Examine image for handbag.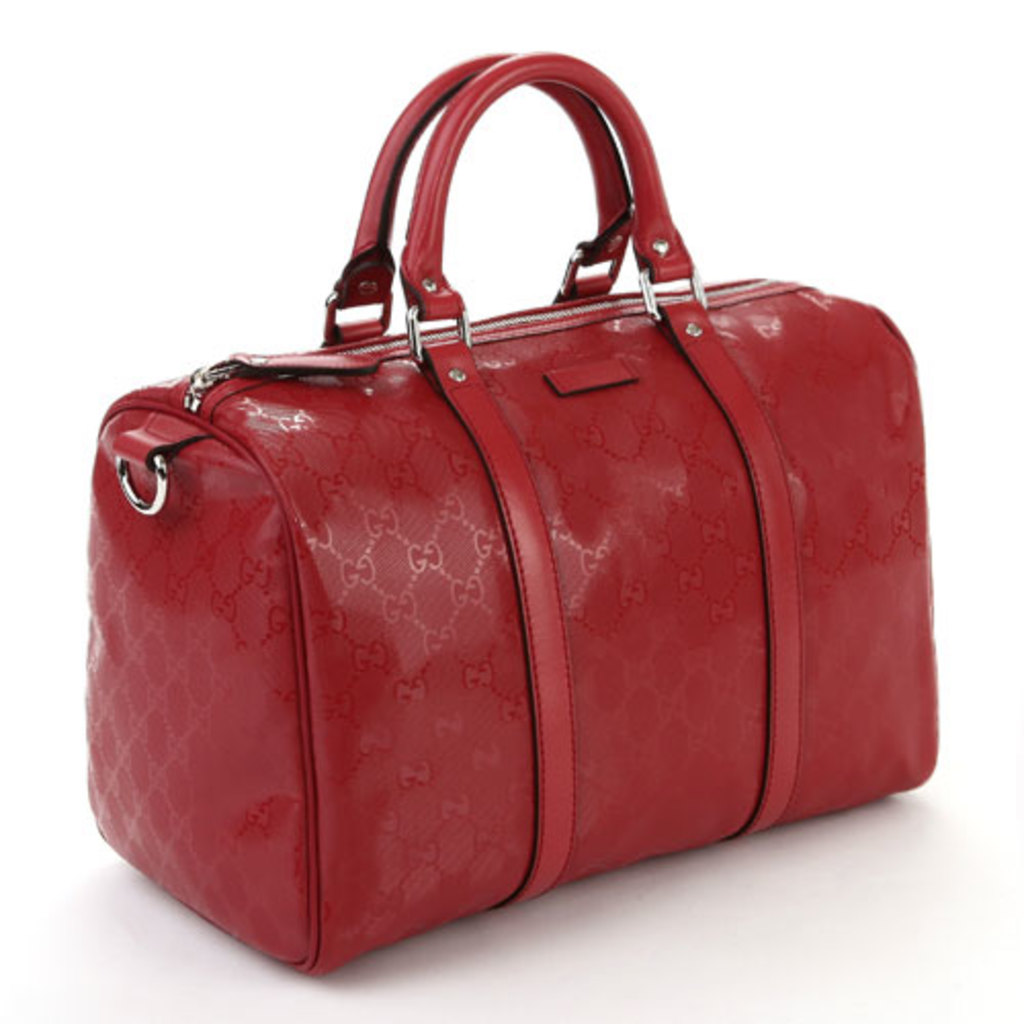
Examination result: locate(86, 51, 940, 975).
